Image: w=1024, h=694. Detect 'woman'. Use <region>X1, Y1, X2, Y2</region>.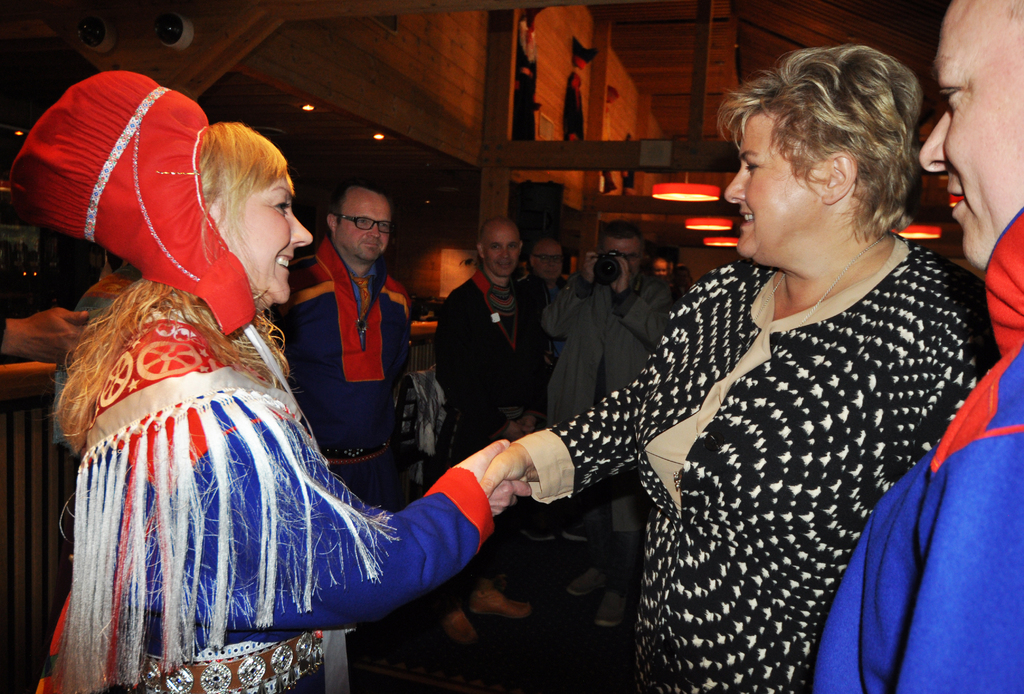
<region>6, 69, 534, 693</region>.
